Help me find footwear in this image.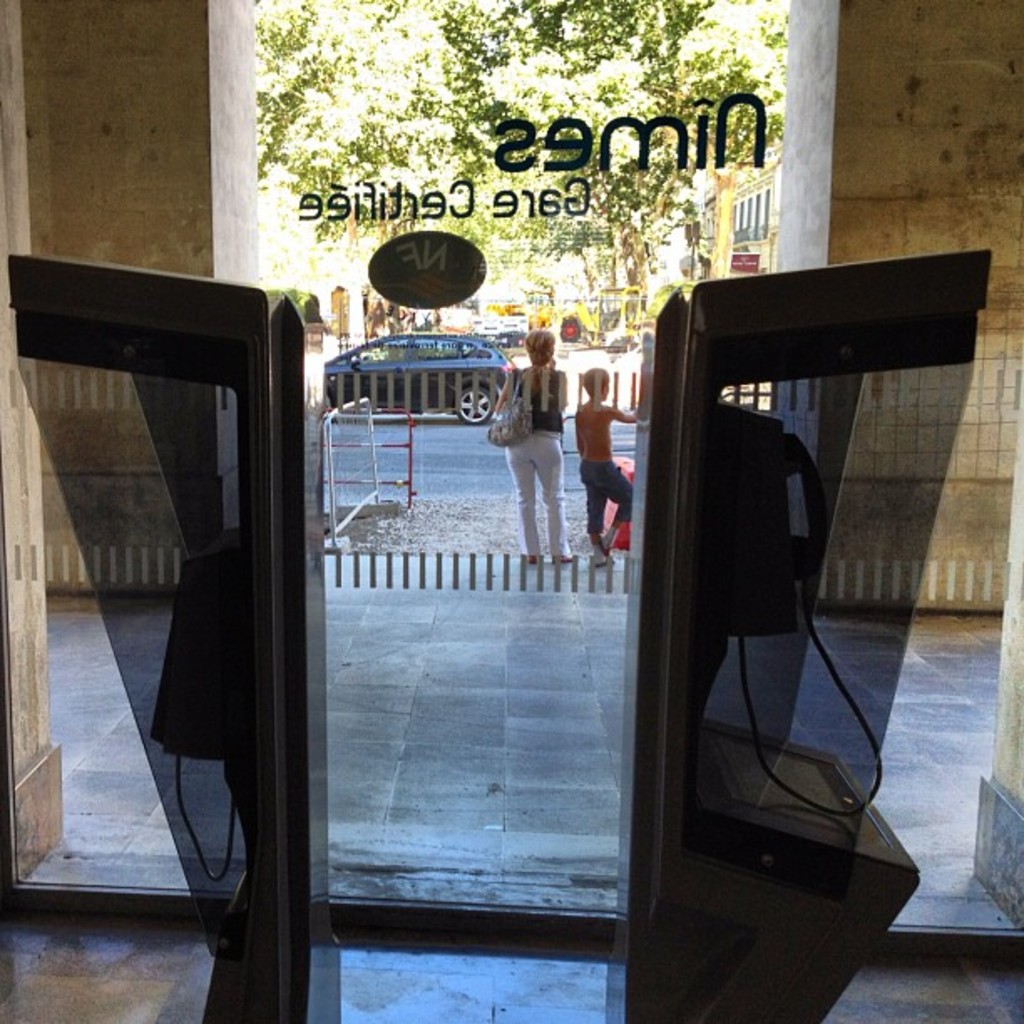
Found it: {"left": 550, "top": 552, "right": 577, "bottom": 569}.
